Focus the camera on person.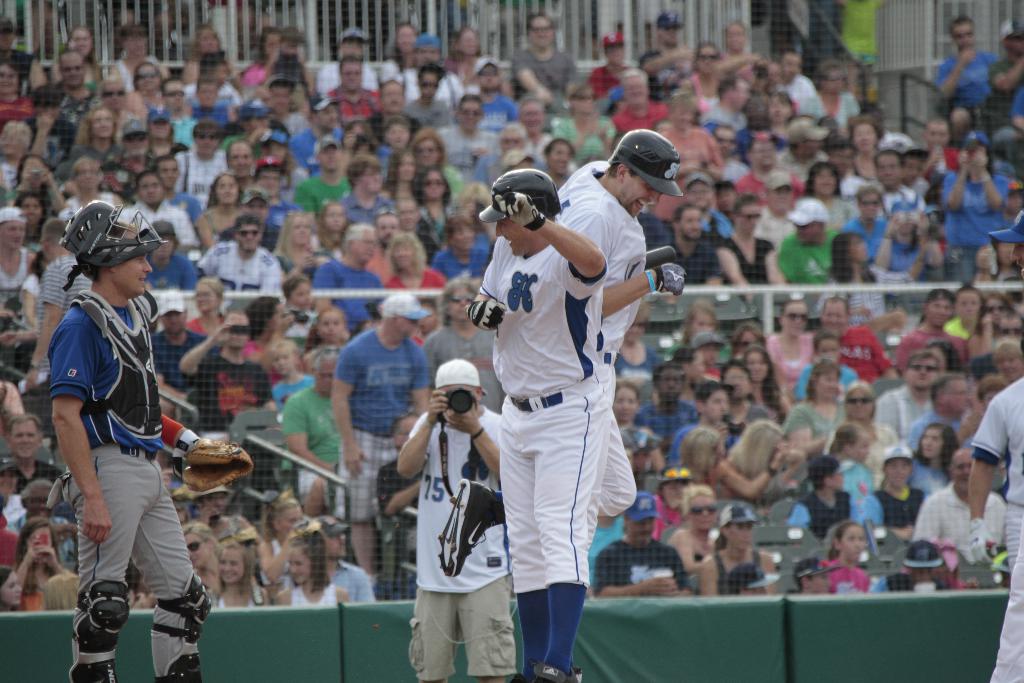
Focus region: pyautogui.locateOnScreen(799, 56, 860, 134).
